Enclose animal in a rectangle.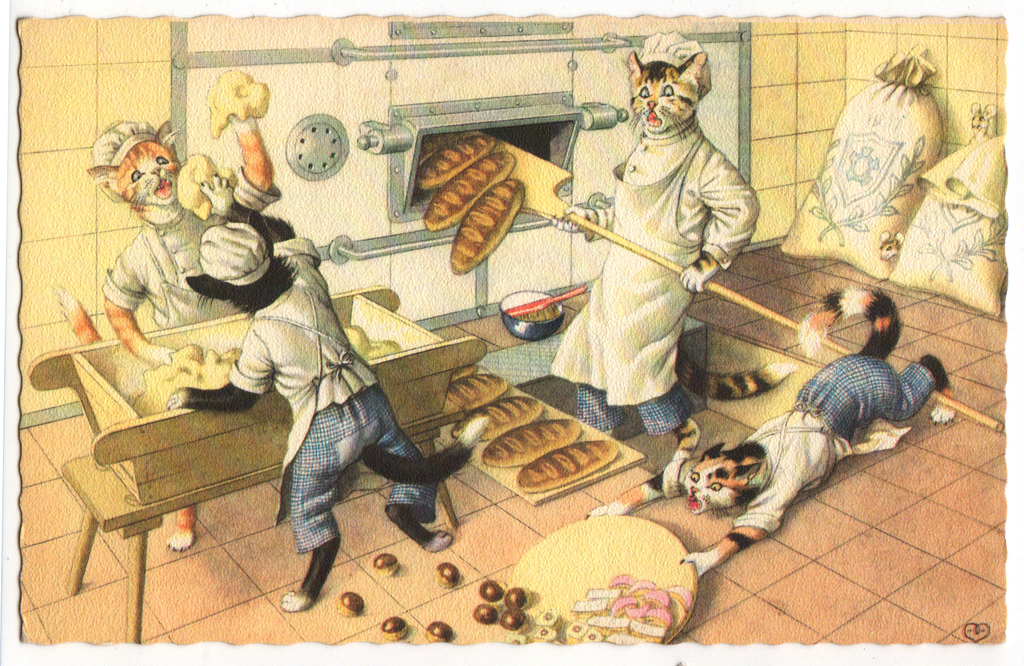
bbox=[964, 101, 993, 142].
